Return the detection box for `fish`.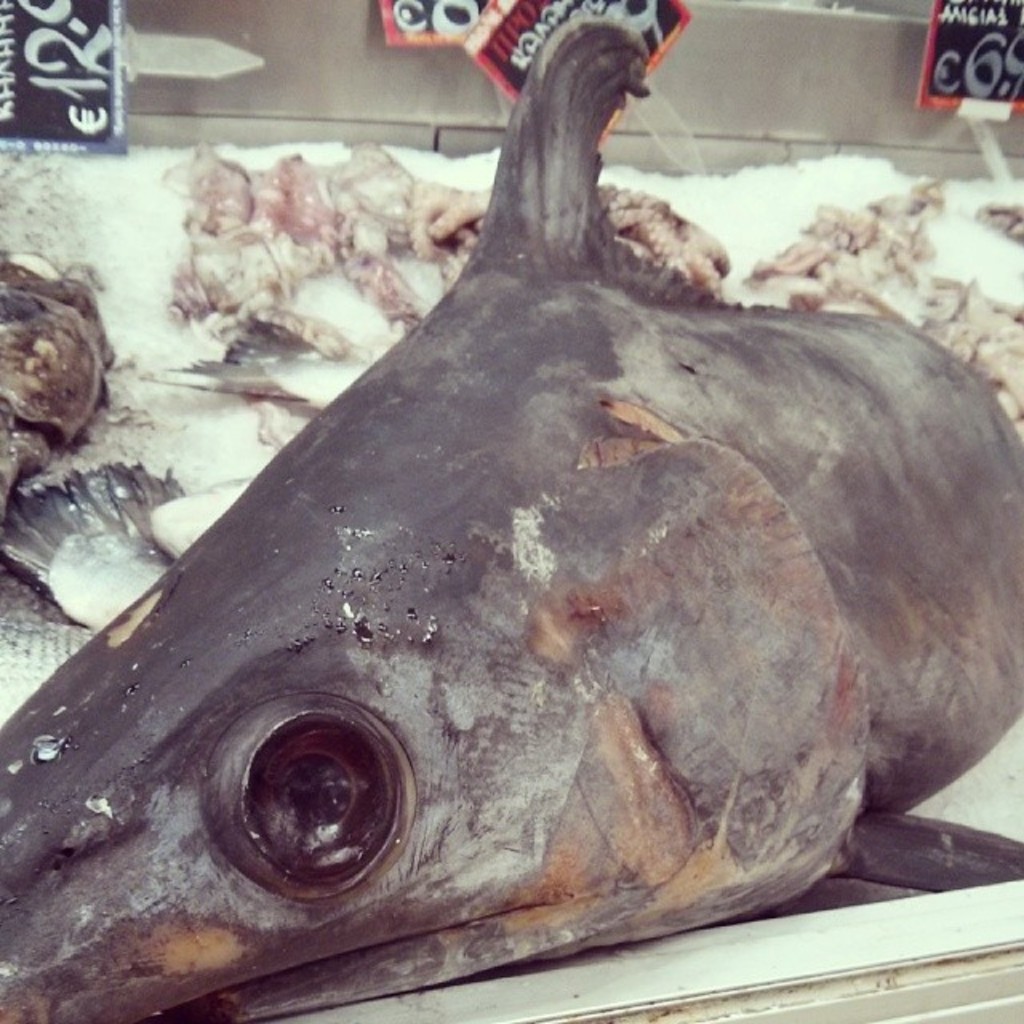
Rect(32, 38, 962, 1023).
